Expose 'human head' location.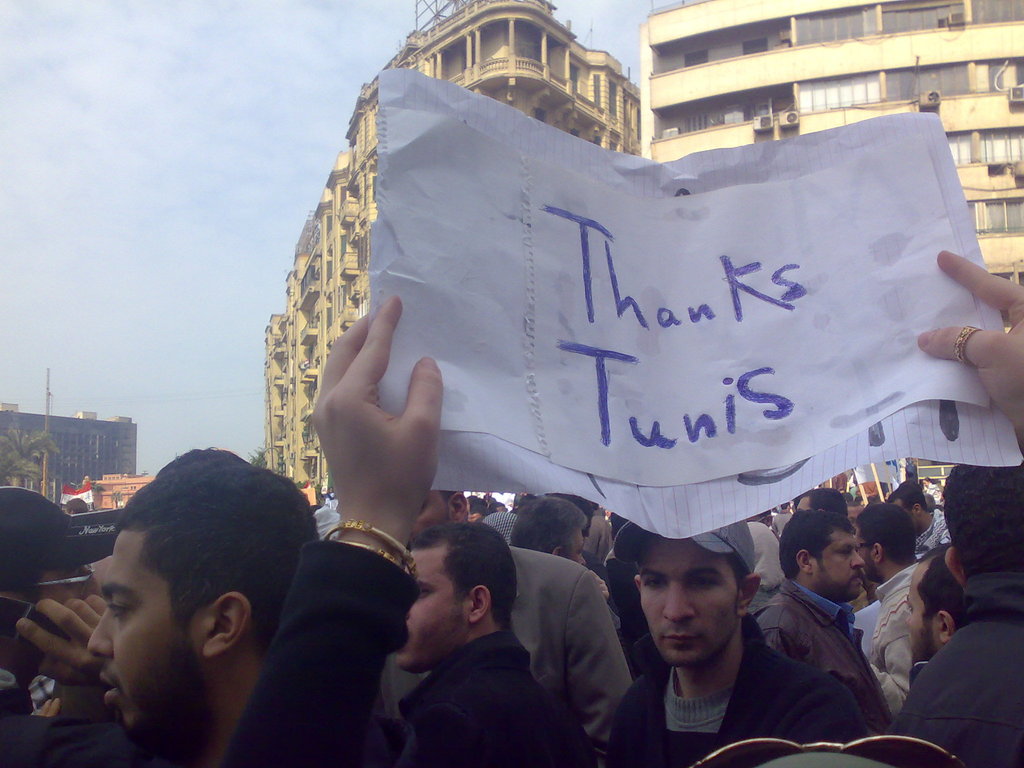
Exposed at region(854, 506, 915, 585).
